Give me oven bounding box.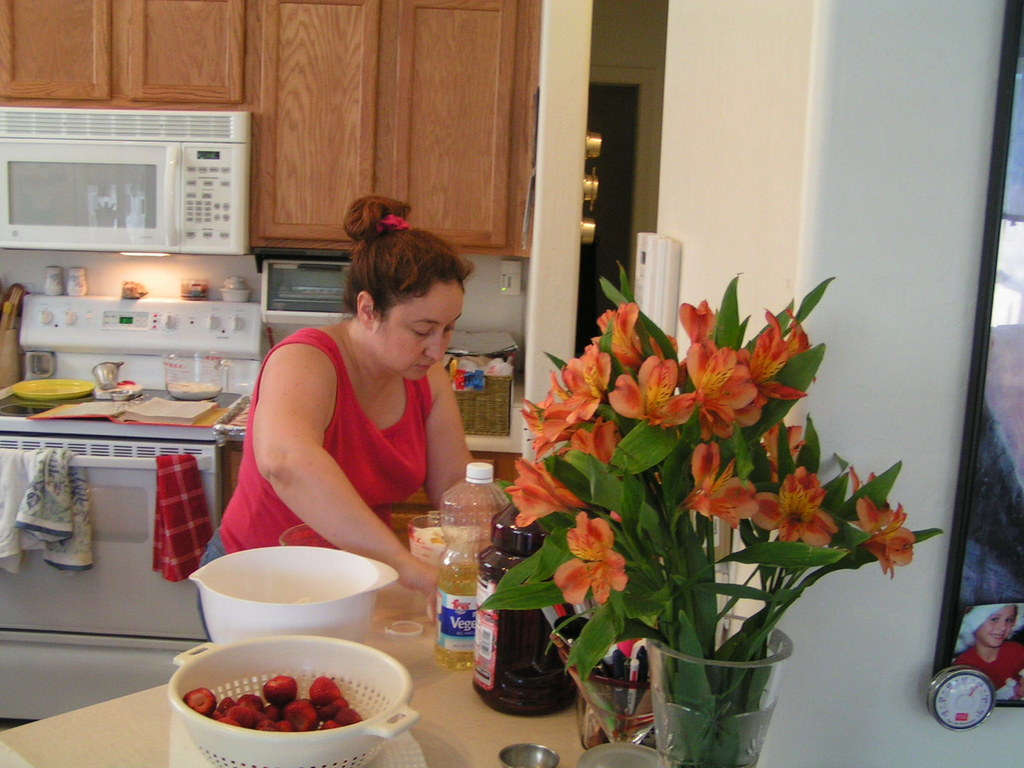
(2, 110, 253, 250).
